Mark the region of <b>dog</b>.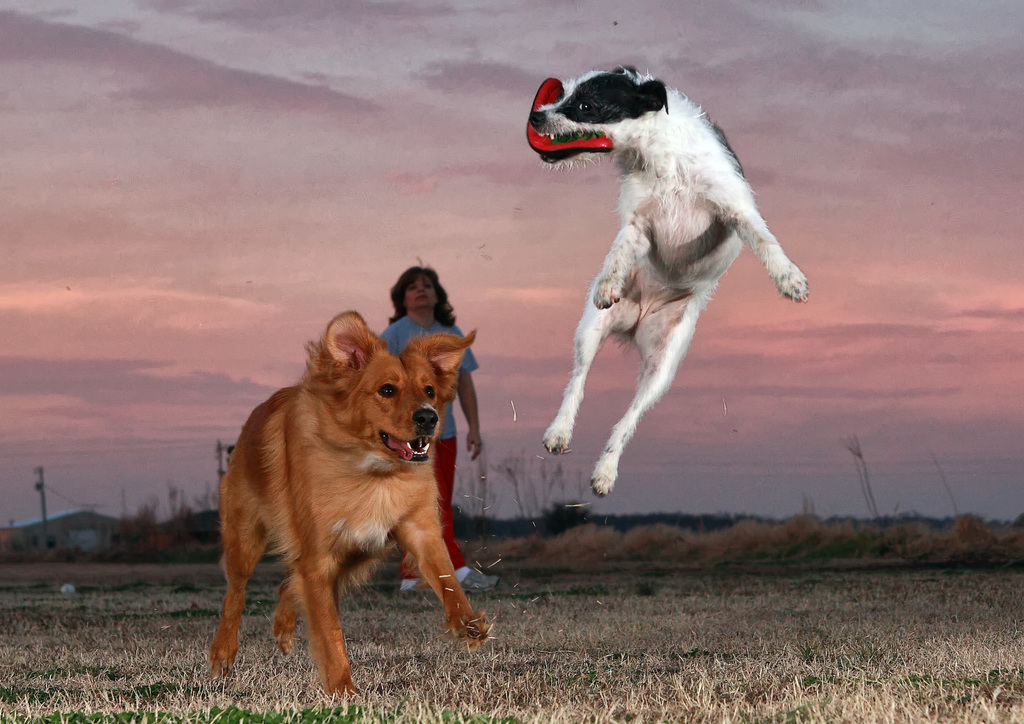
Region: bbox(209, 312, 495, 705).
